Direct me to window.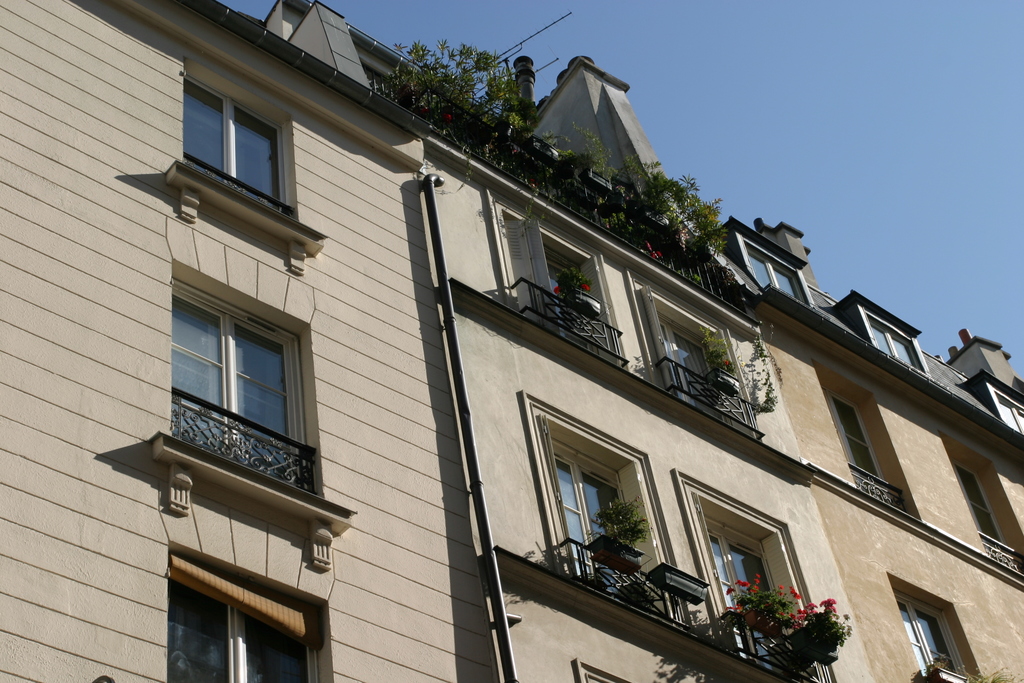
Direction: l=886, t=572, r=986, b=682.
